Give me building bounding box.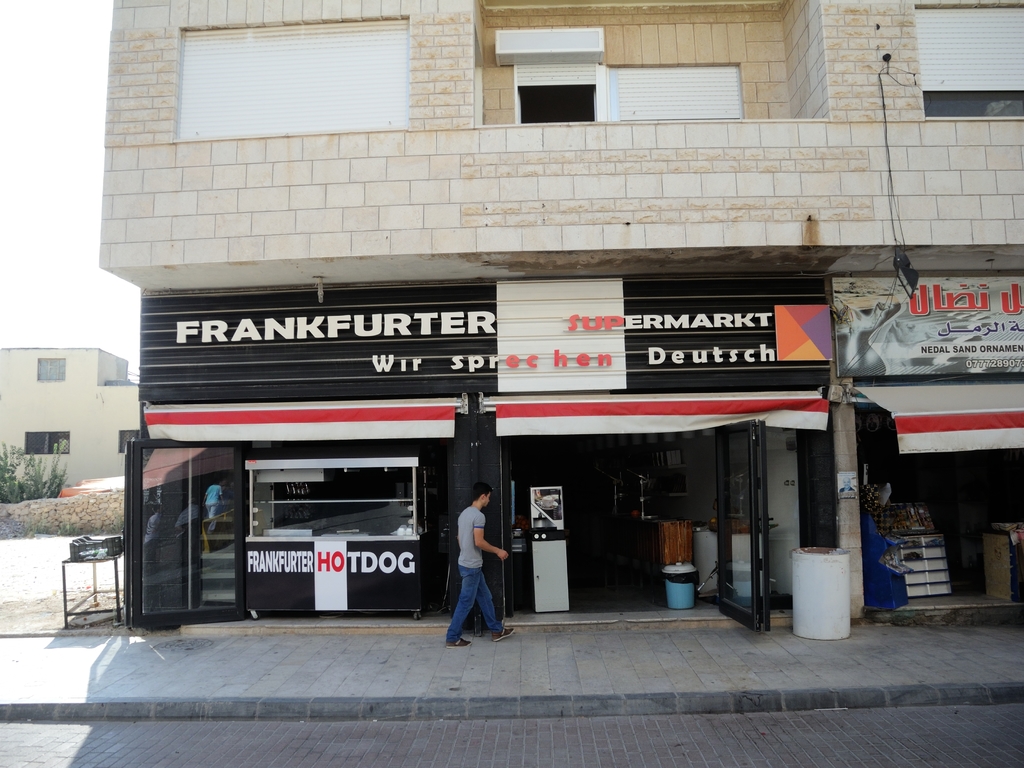
rect(97, 0, 1023, 620).
